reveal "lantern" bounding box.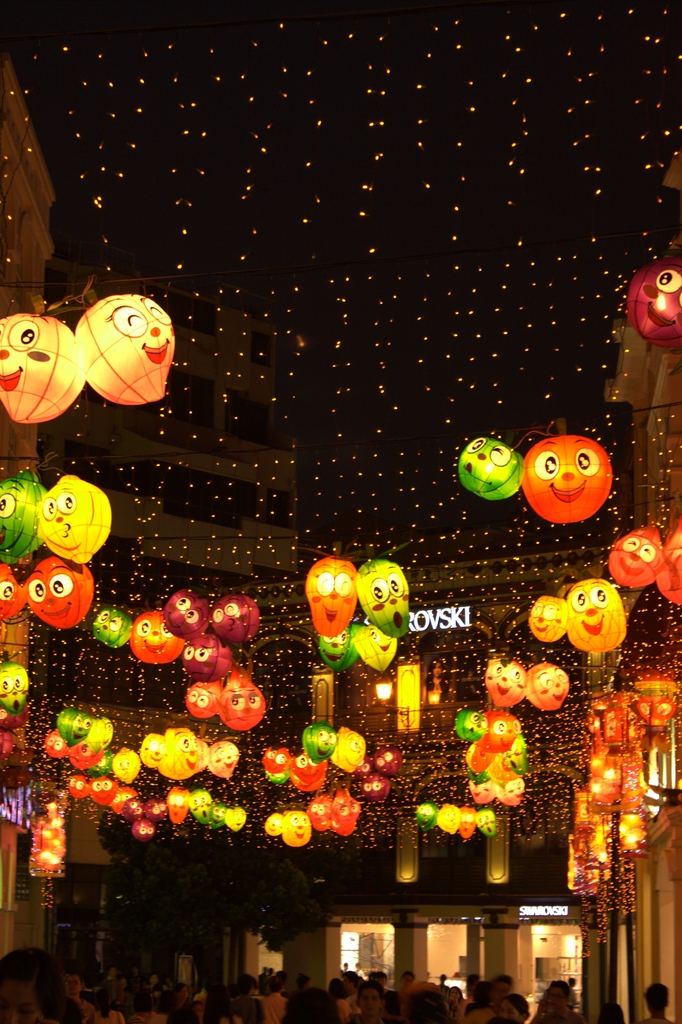
Revealed: select_region(37, 463, 110, 566).
